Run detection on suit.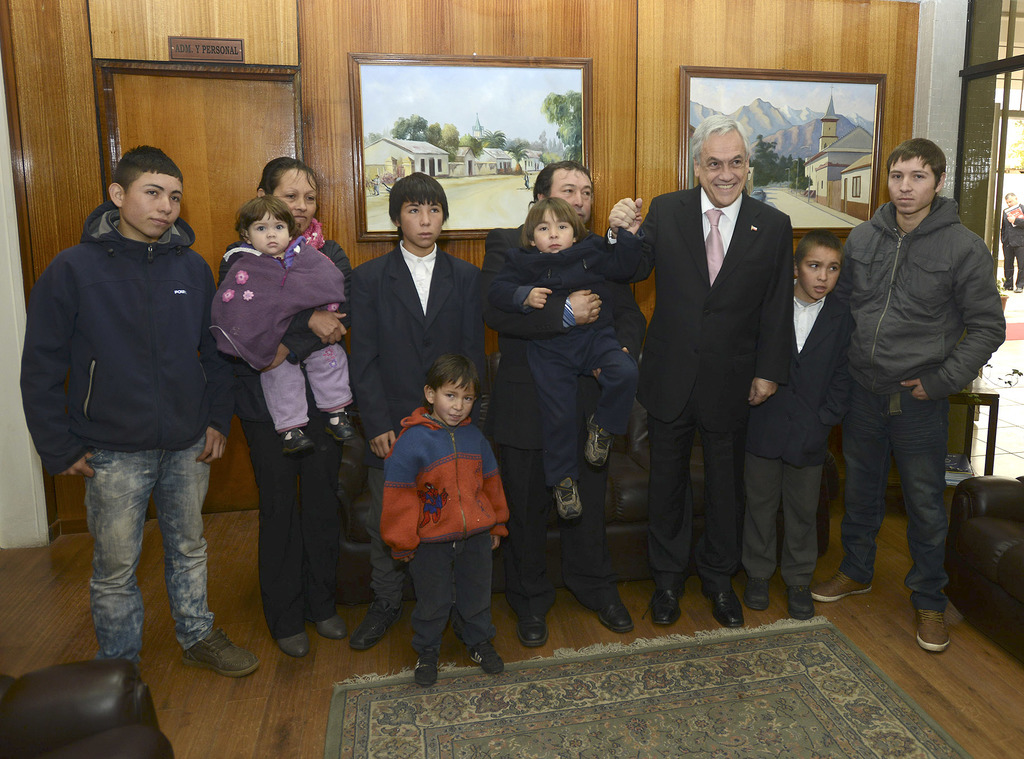
Result: <region>605, 182, 791, 593</region>.
